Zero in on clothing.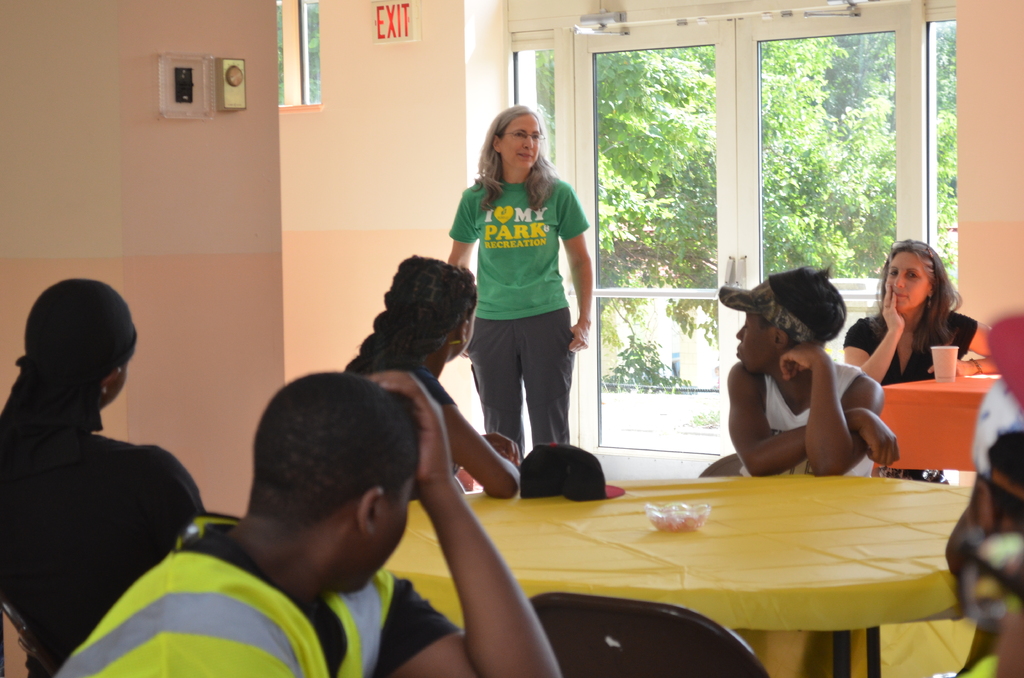
Zeroed in: [left=455, top=157, right=587, bottom=439].
